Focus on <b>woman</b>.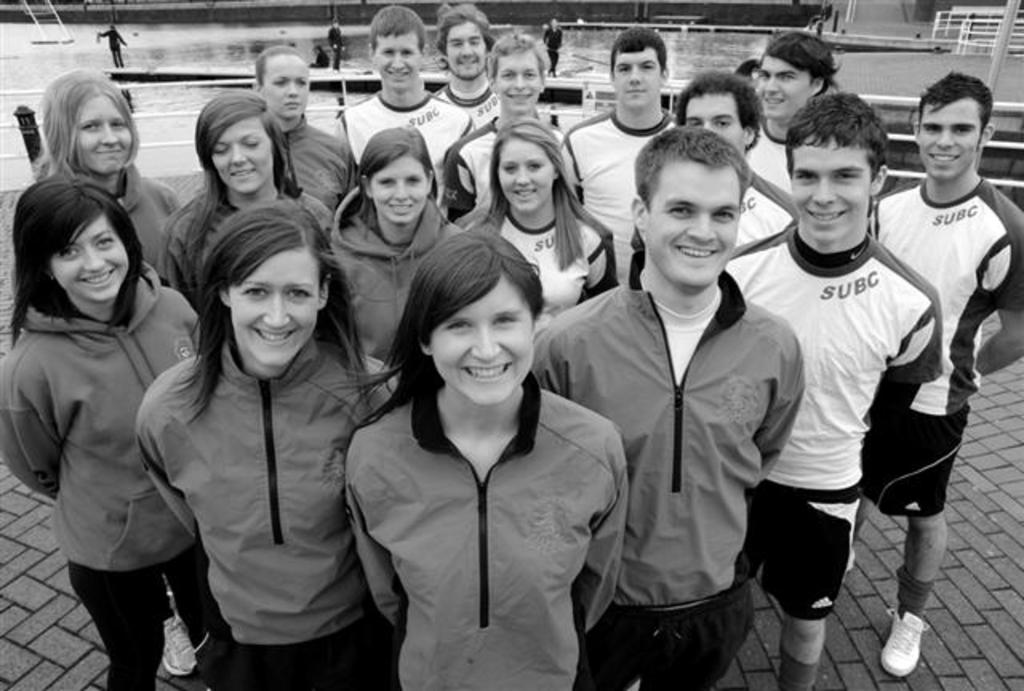
Focused at crop(330, 125, 448, 361).
